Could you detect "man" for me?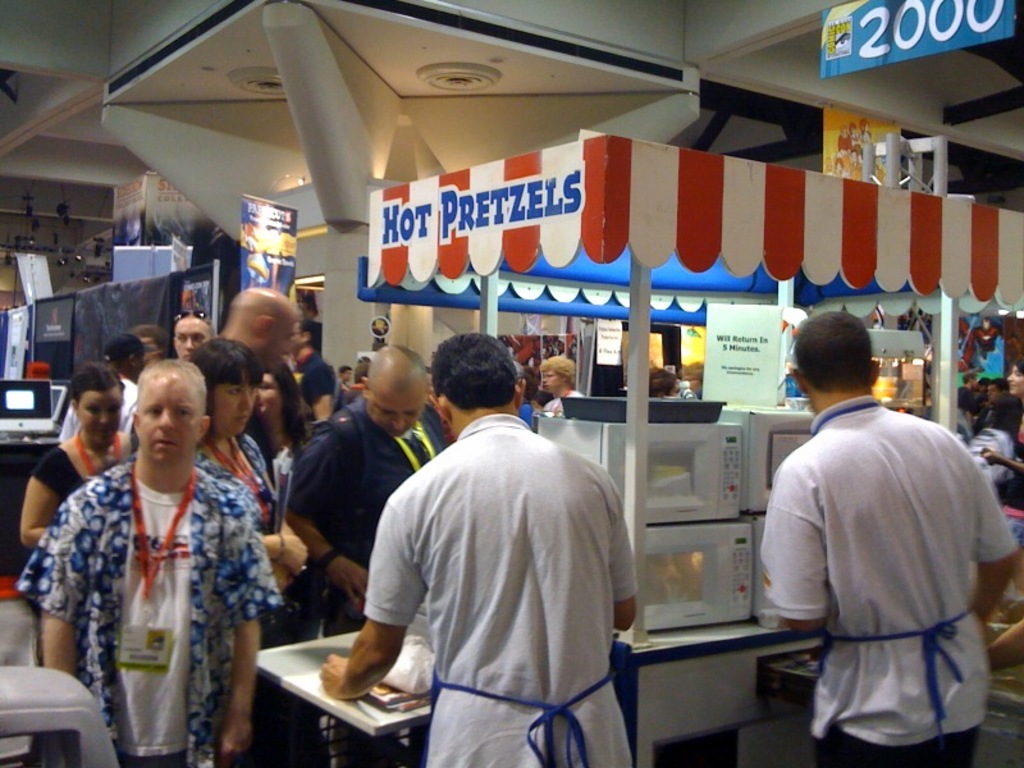
Detection result: pyautogui.locateOnScreen(214, 284, 293, 394).
